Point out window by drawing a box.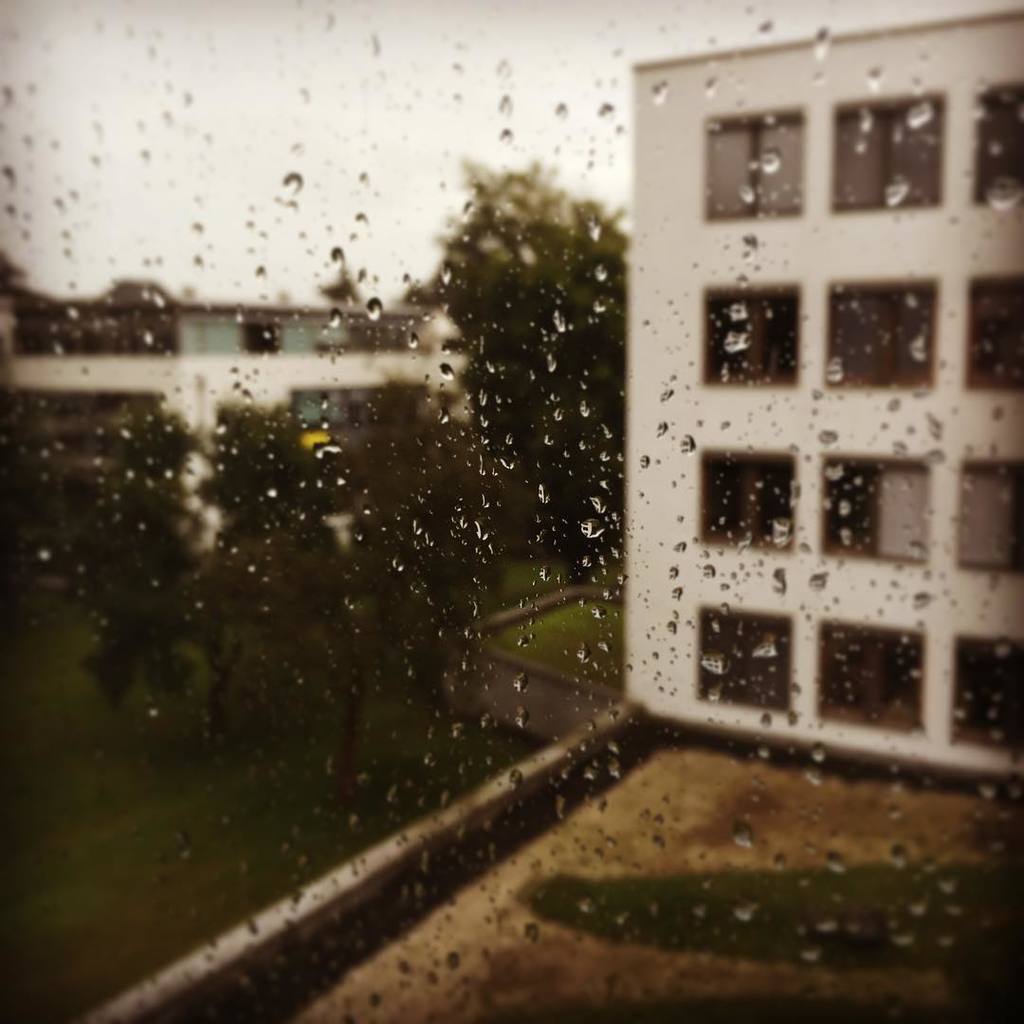
locate(696, 619, 798, 721).
